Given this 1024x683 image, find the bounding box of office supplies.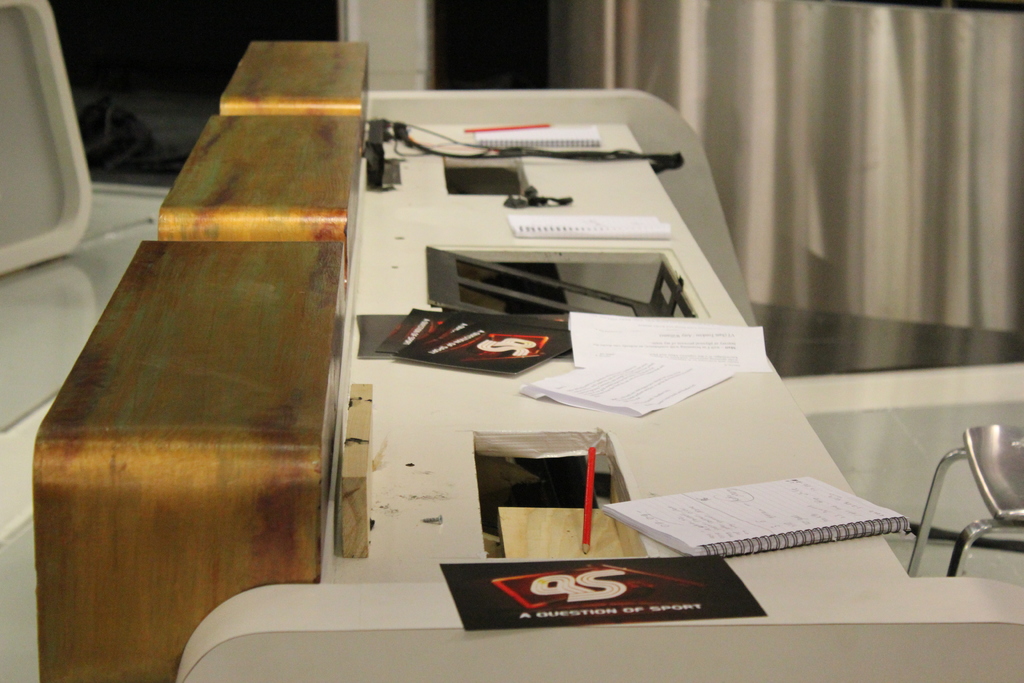
Rect(528, 355, 732, 419).
